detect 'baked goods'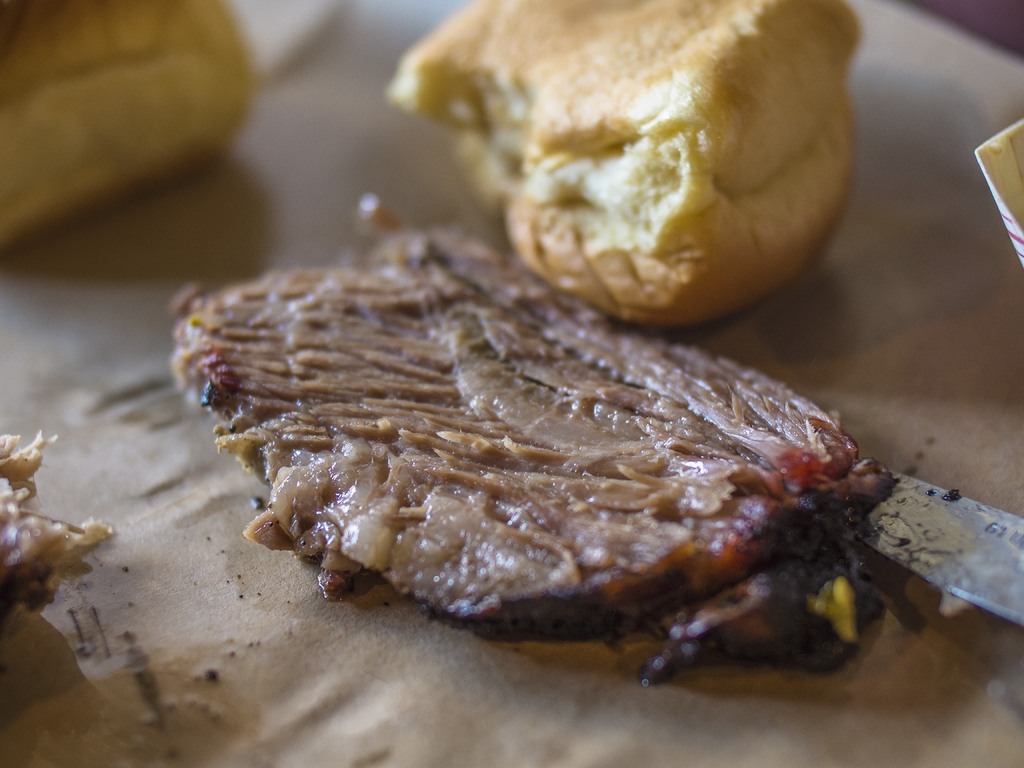
box=[388, 0, 877, 322]
